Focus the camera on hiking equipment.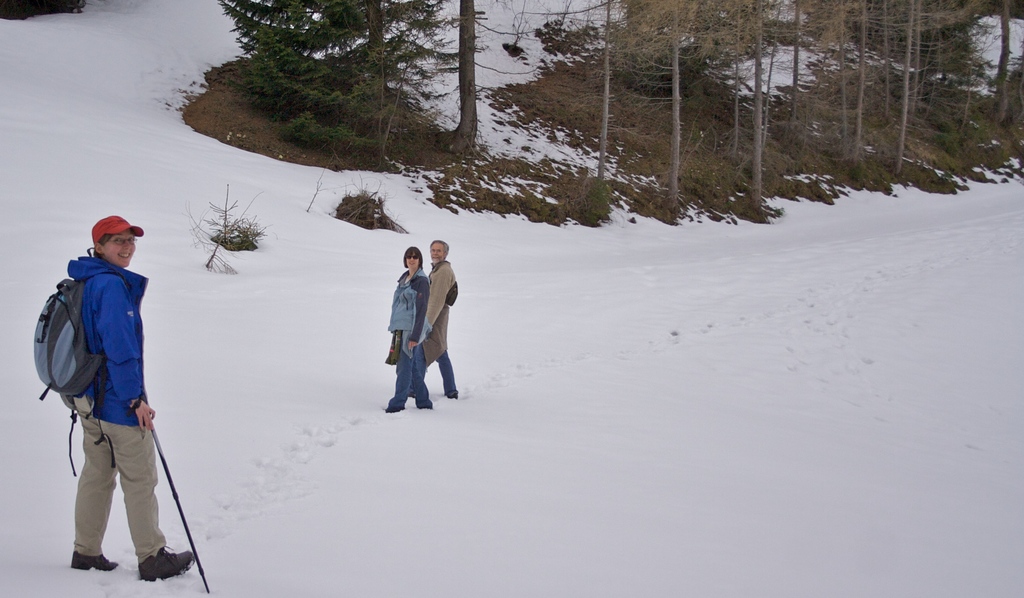
Focus region: 150:430:208:594.
